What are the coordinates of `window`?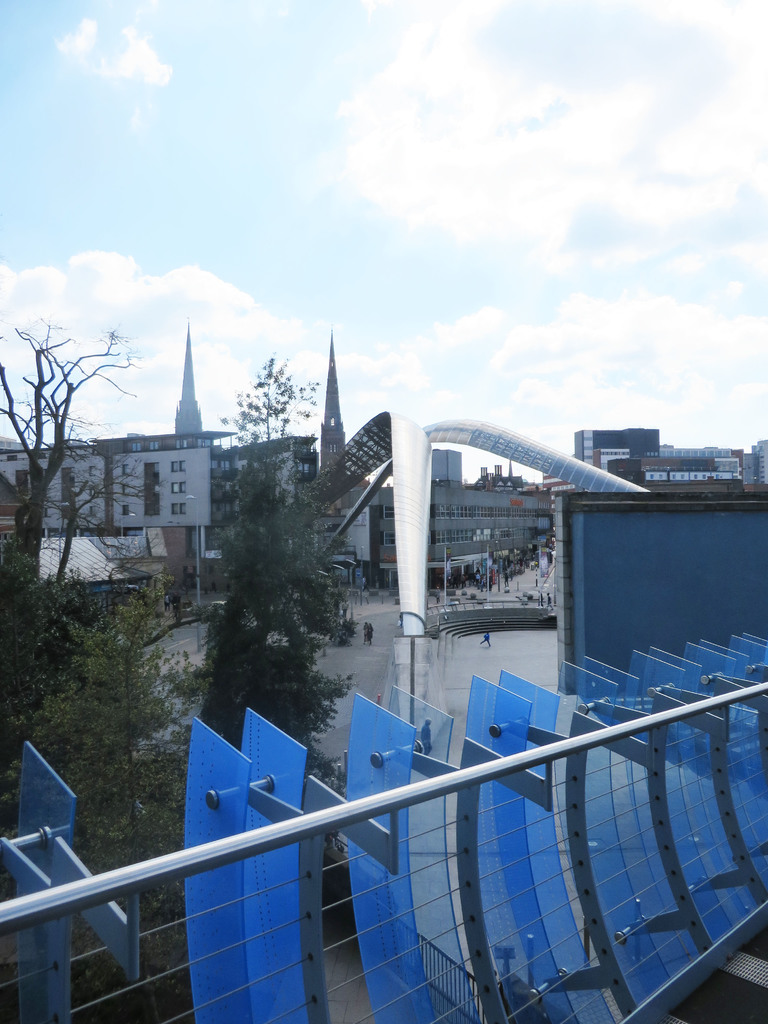
173:461:177:472.
